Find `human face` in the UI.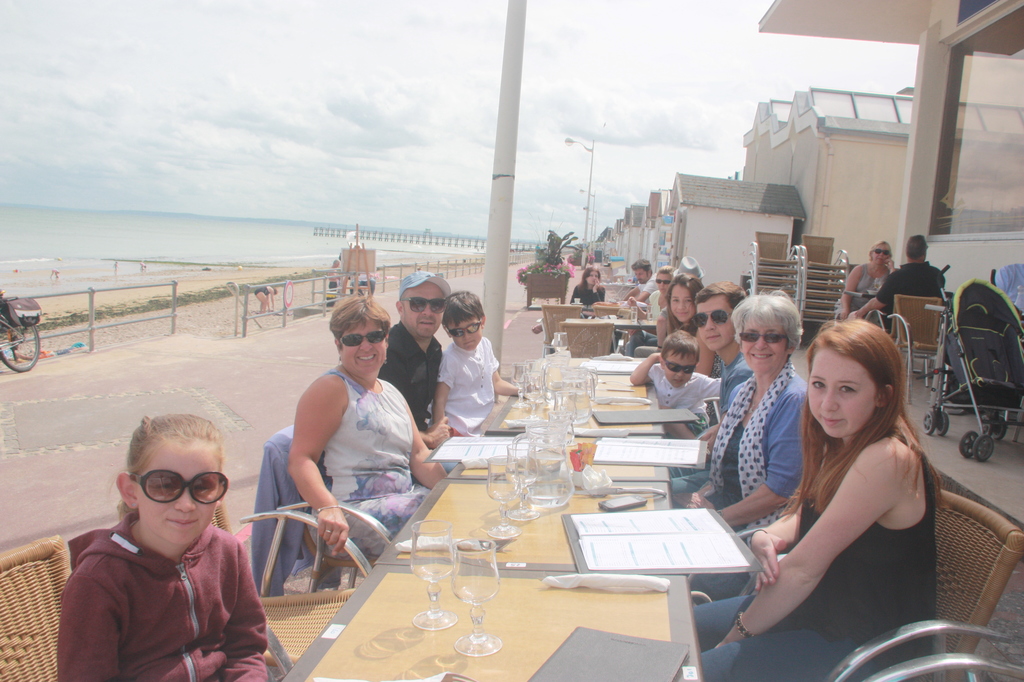
UI element at locate(667, 283, 694, 324).
